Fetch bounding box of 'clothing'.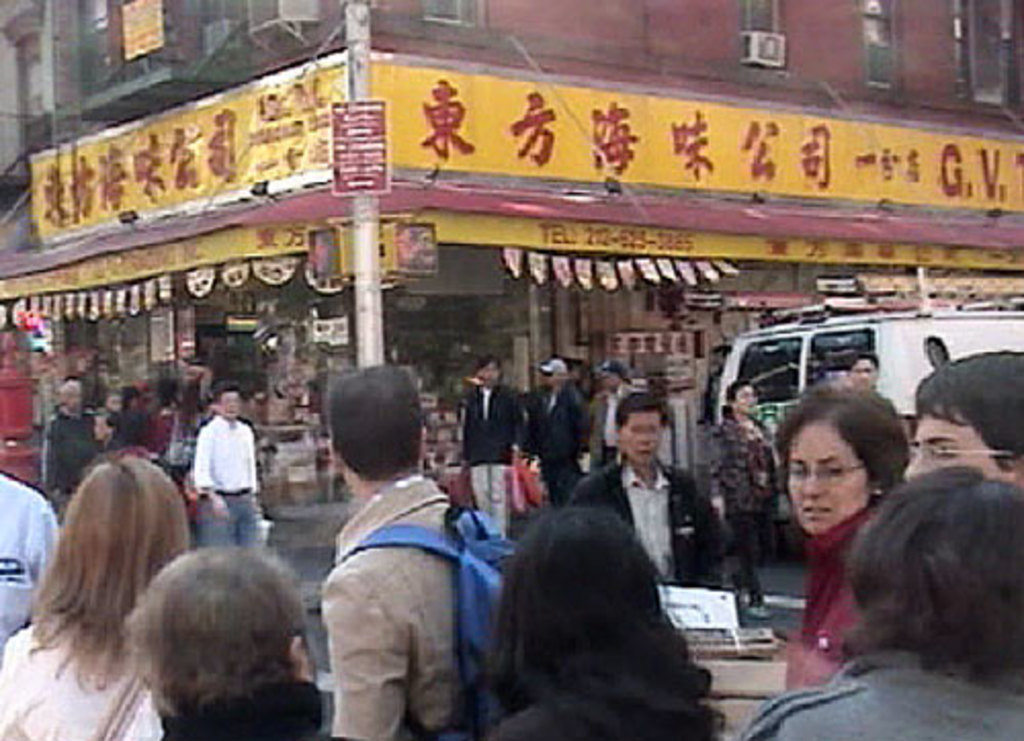
Bbox: box(791, 506, 858, 688).
